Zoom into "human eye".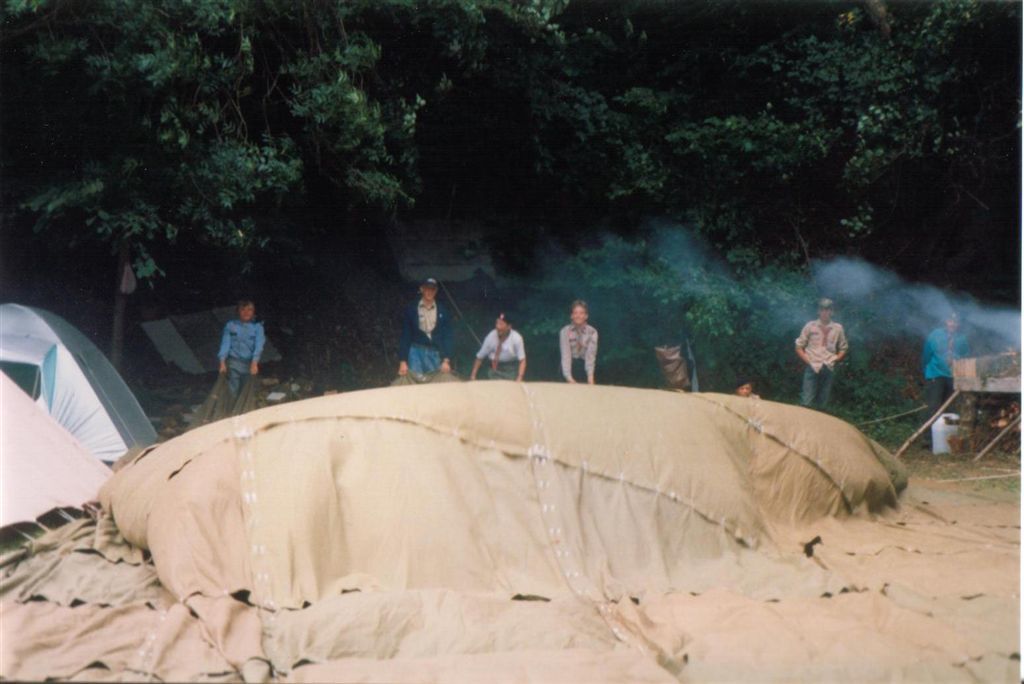
Zoom target: (x1=577, y1=310, x2=589, y2=319).
